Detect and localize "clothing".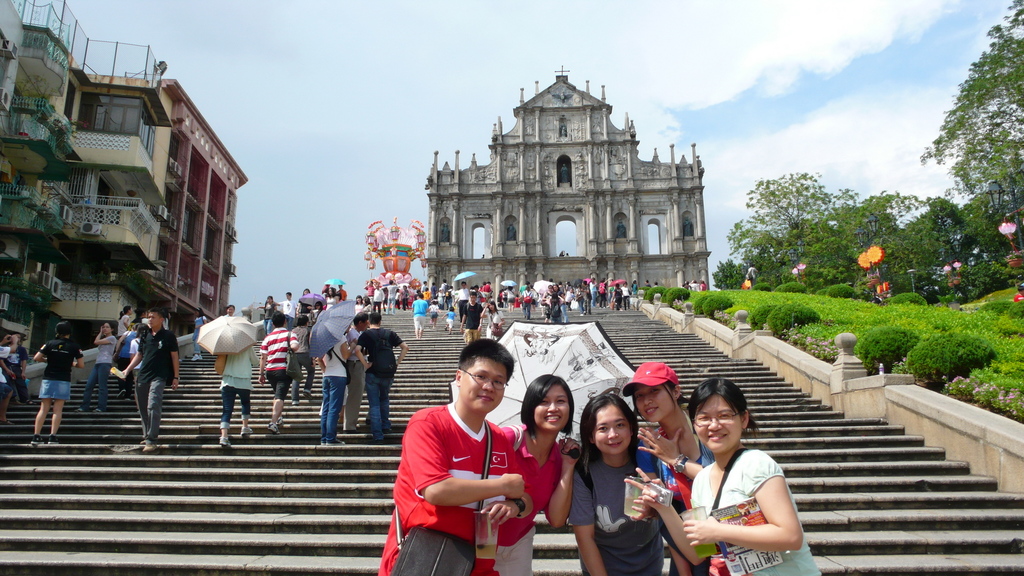
Localized at 565, 447, 674, 575.
